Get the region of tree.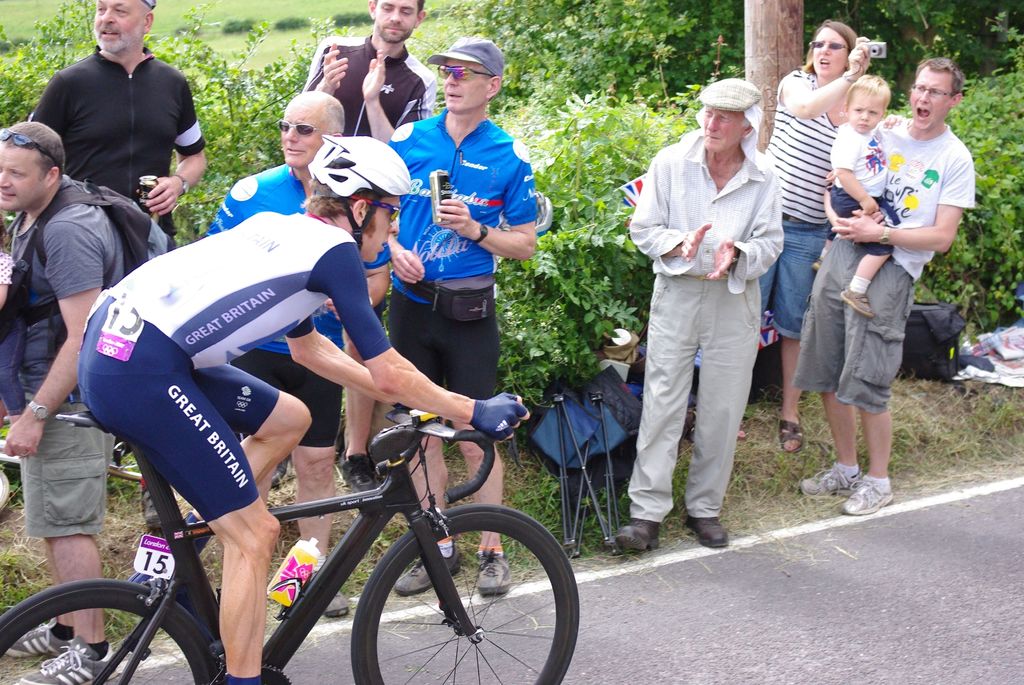
[437, 0, 1023, 97].
